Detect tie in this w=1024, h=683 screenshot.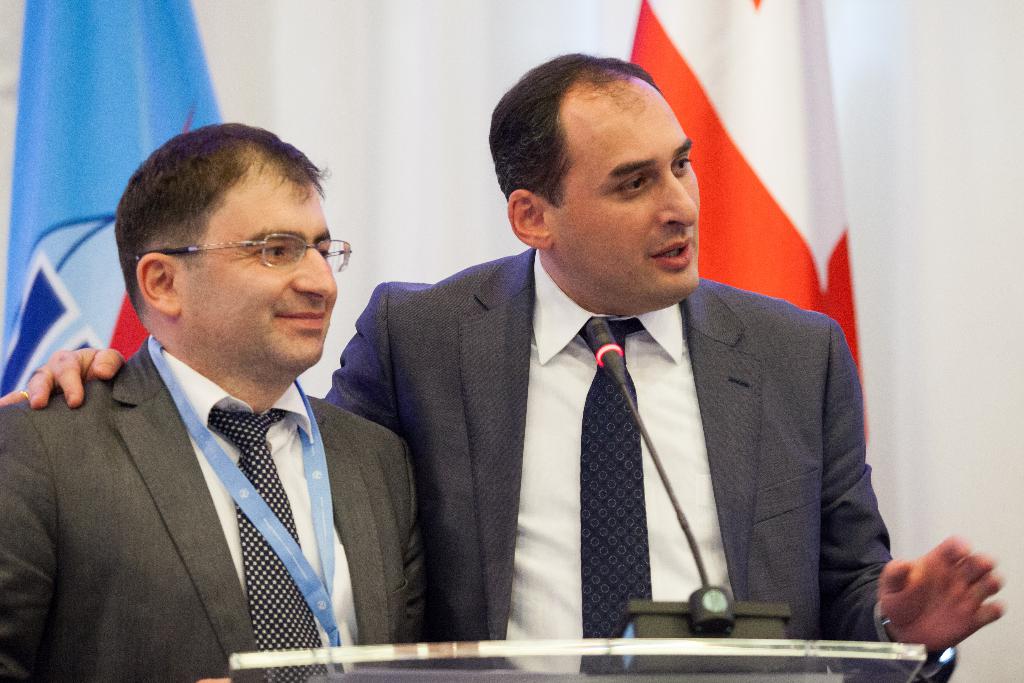
Detection: rect(202, 409, 328, 682).
